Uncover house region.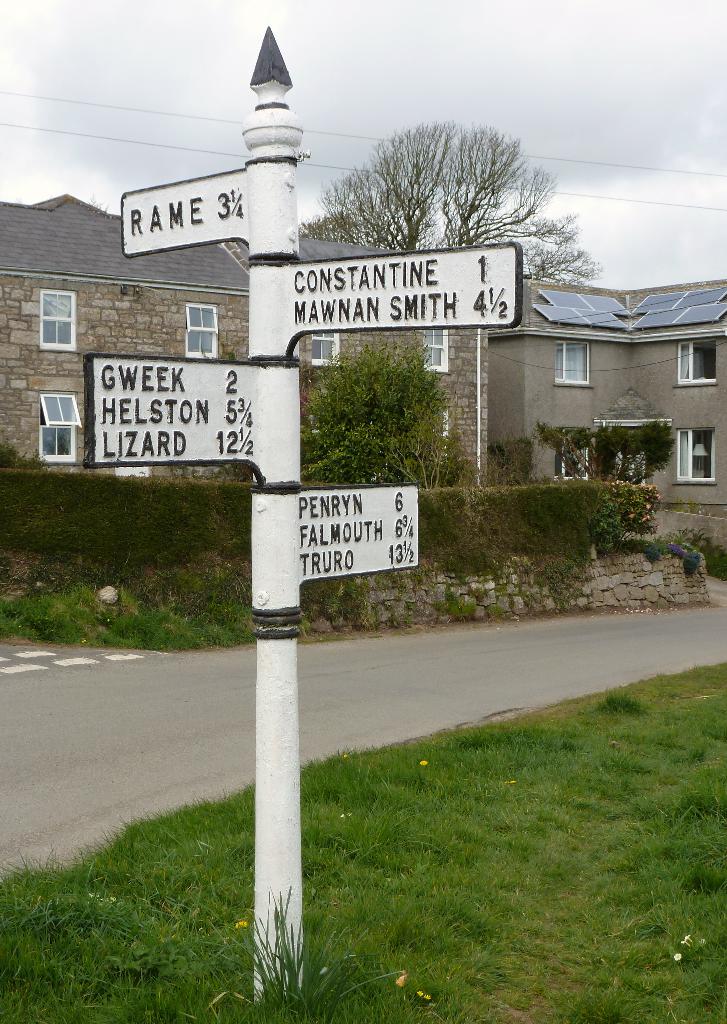
Uncovered: (0, 190, 726, 511).
